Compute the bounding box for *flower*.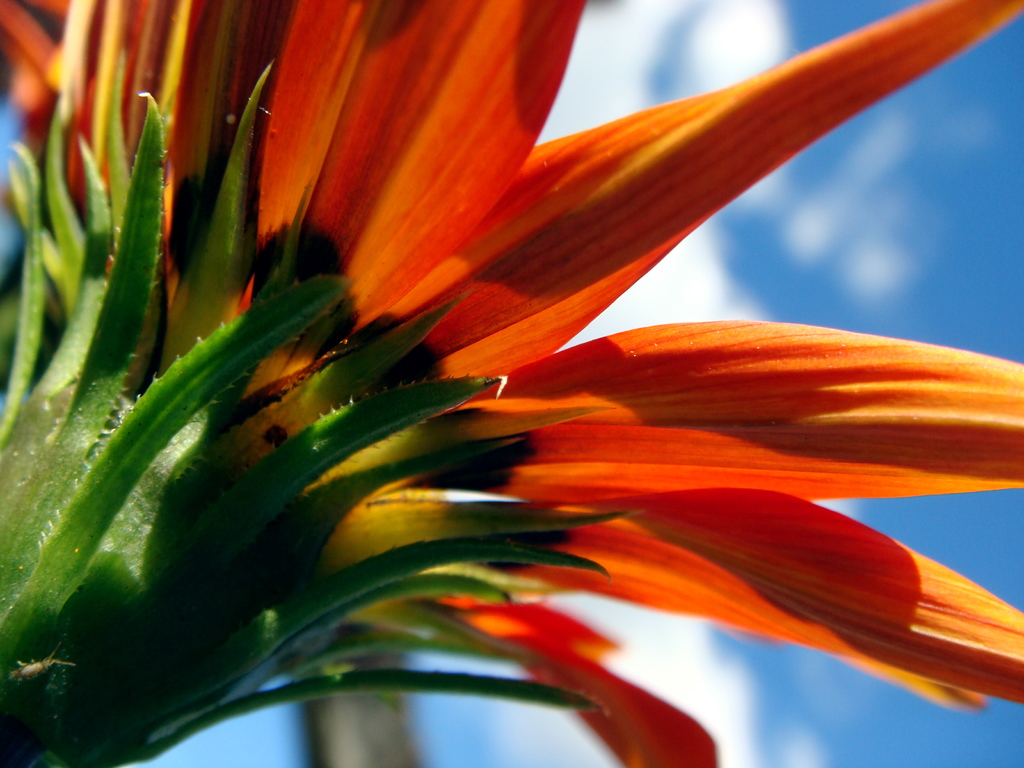
(0,1,1023,767).
